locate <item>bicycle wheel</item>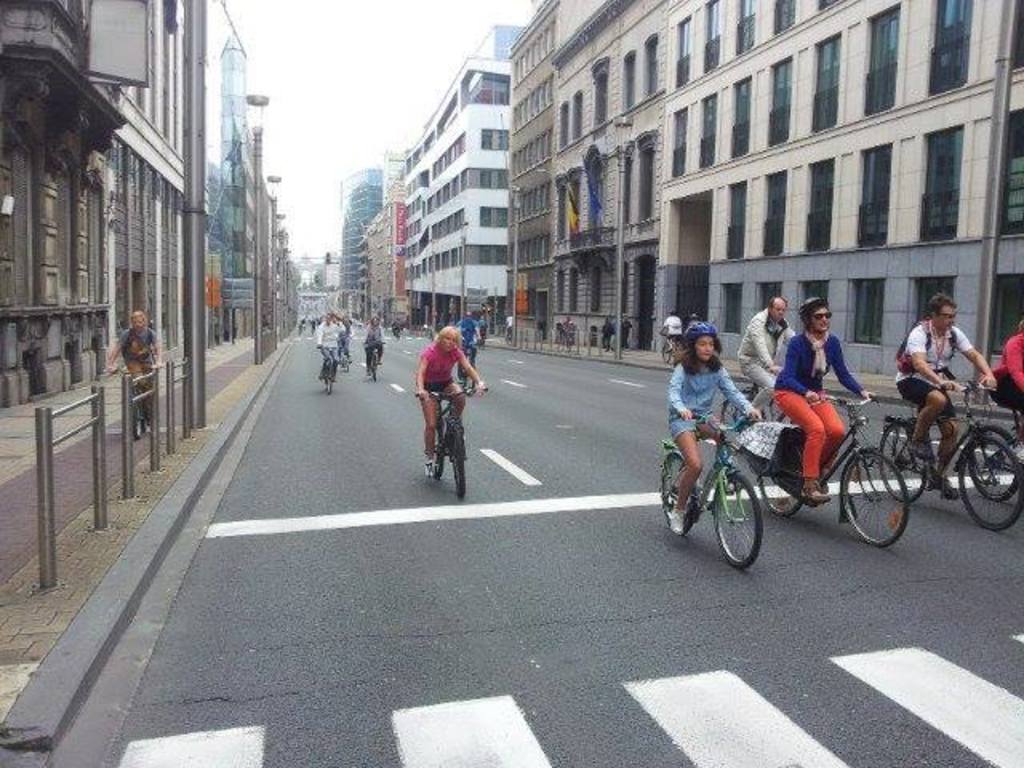
448, 421, 467, 504
